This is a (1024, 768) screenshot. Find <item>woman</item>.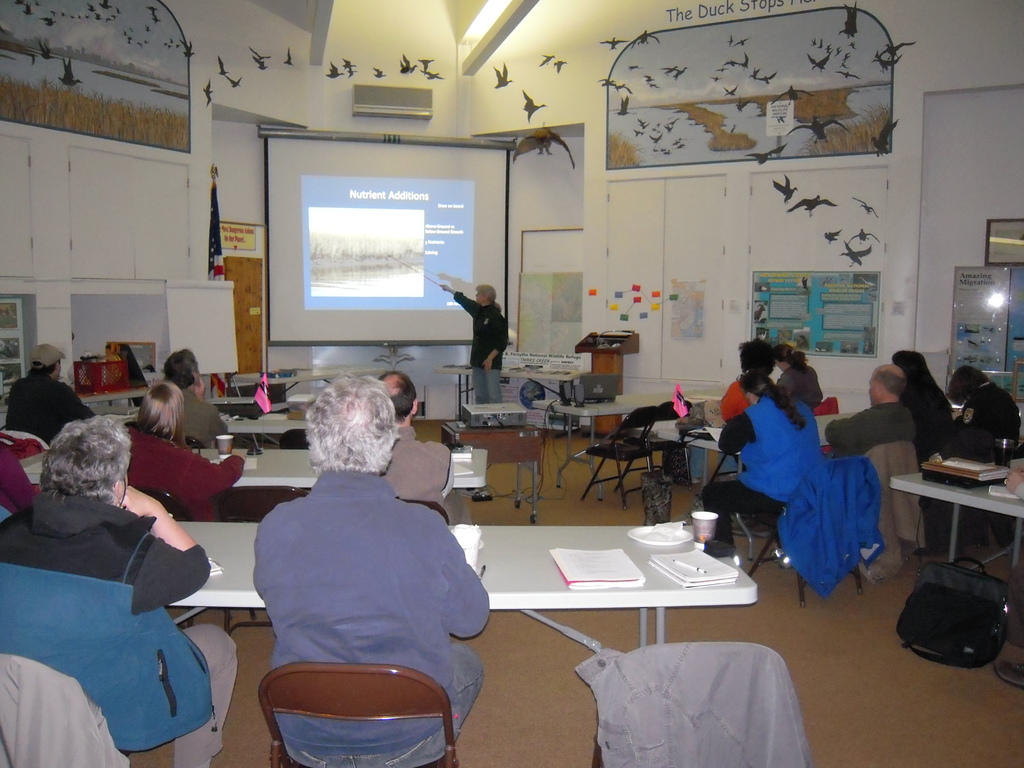
Bounding box: <region>772, 344, 829, 419</region>.
